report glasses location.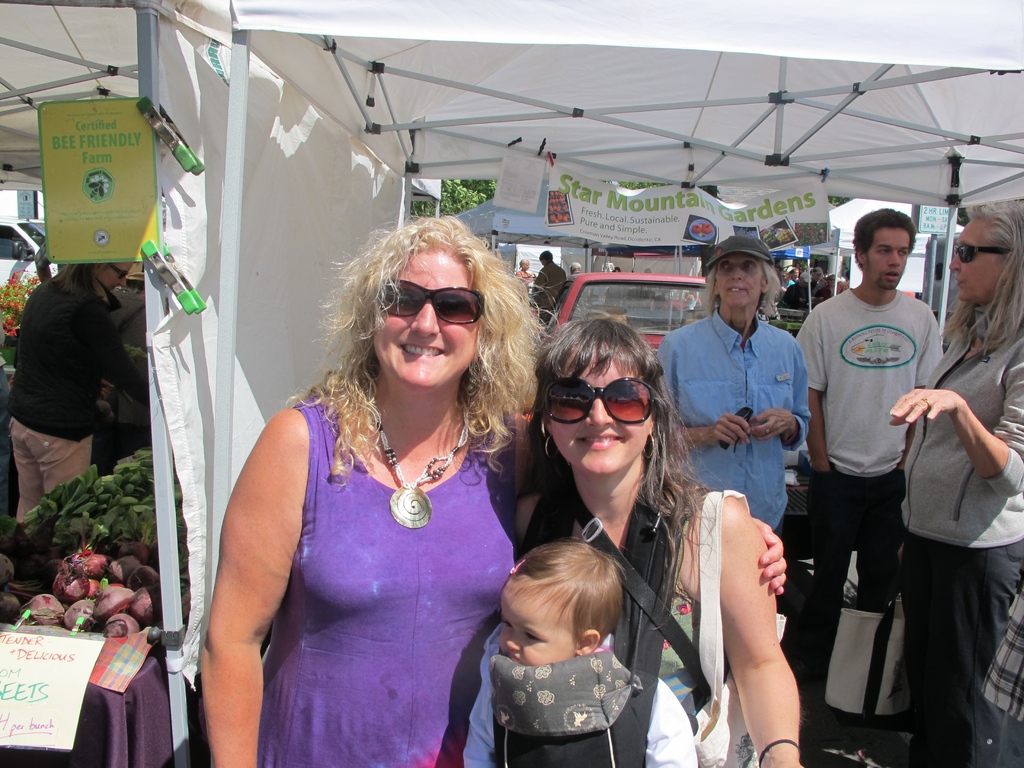
Report: 947, 241, 1019, 266.
